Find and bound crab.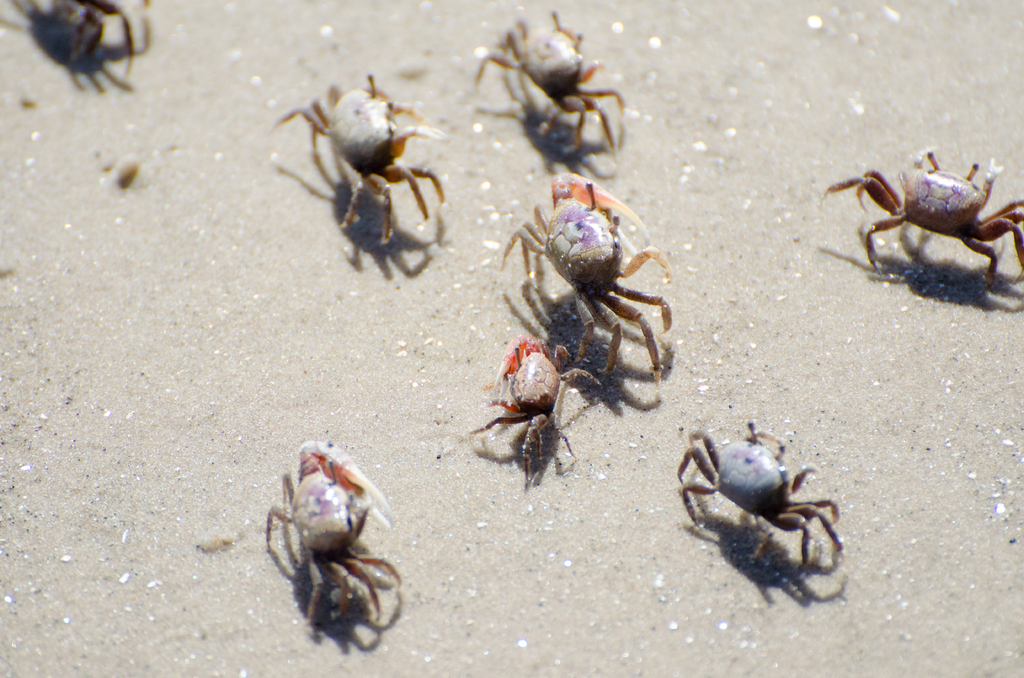
Bound: 259:436:404:640.
